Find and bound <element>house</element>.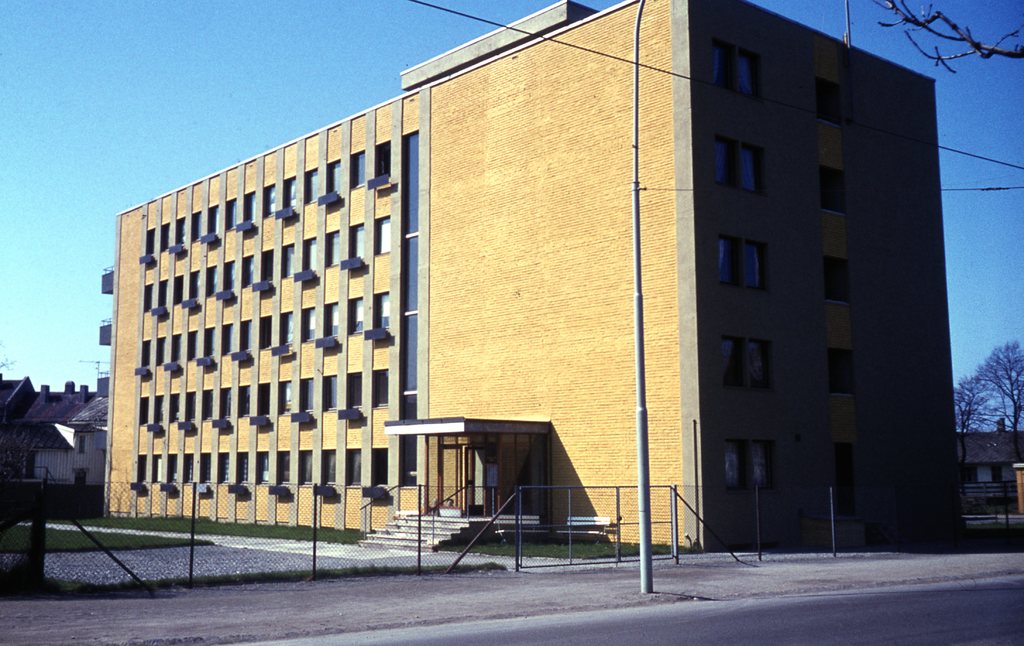
Bound: {"x1": 0, "y1": 374, "x2": 109, "y2": 494}.
